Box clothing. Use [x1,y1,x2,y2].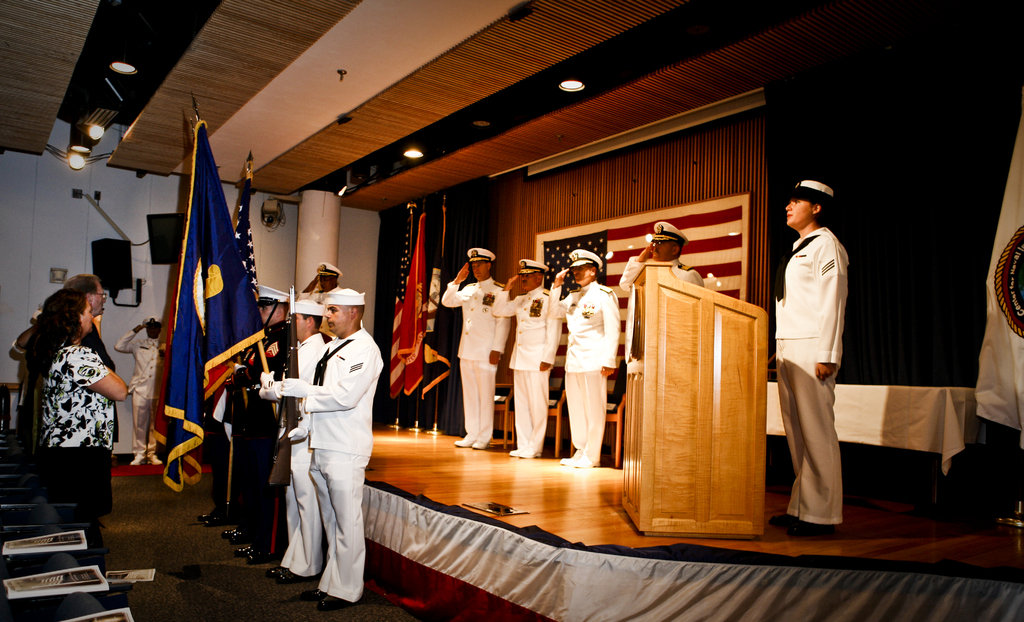
[783,222,849,521].
